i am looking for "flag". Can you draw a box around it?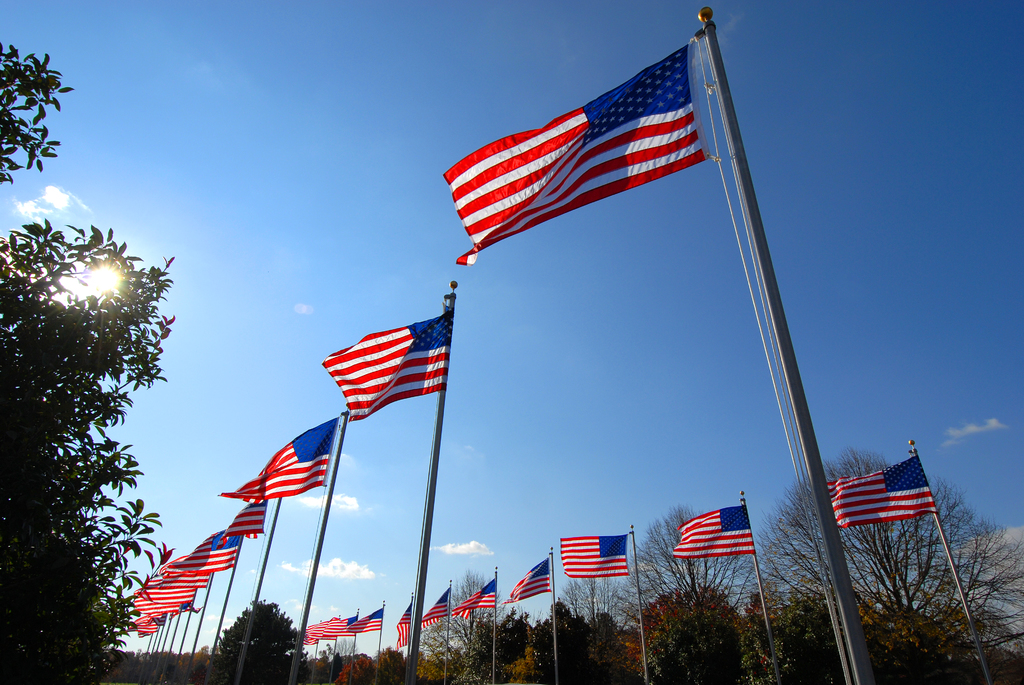
Sure, the bounding box is bbox=(390, 601, 408, 652).
